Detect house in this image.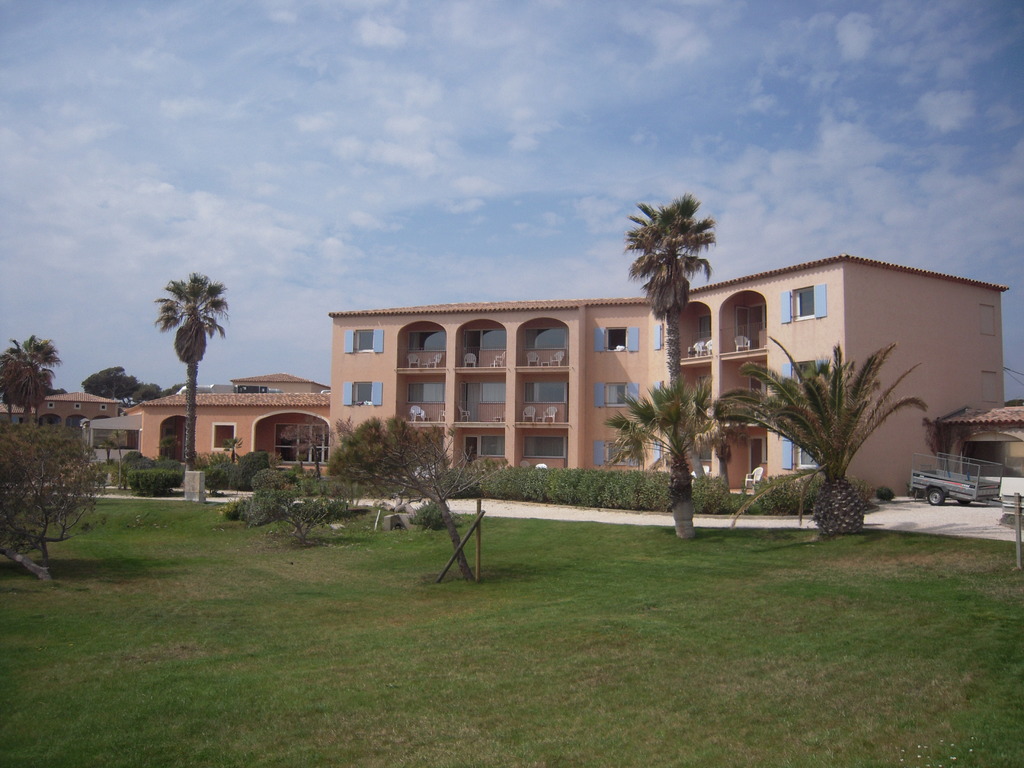
Detection: (x1=271, y1=211, x2=968, y2=525).
